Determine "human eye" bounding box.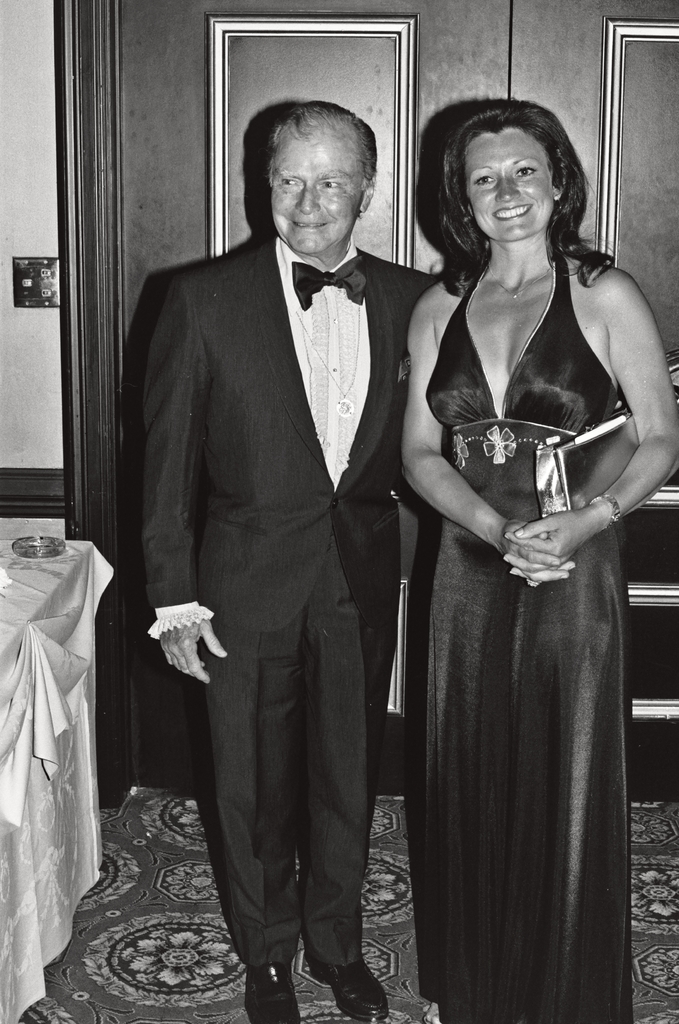
Determined: {"left": 513, "top": 161, "right": 538, "bottom": 180}.
